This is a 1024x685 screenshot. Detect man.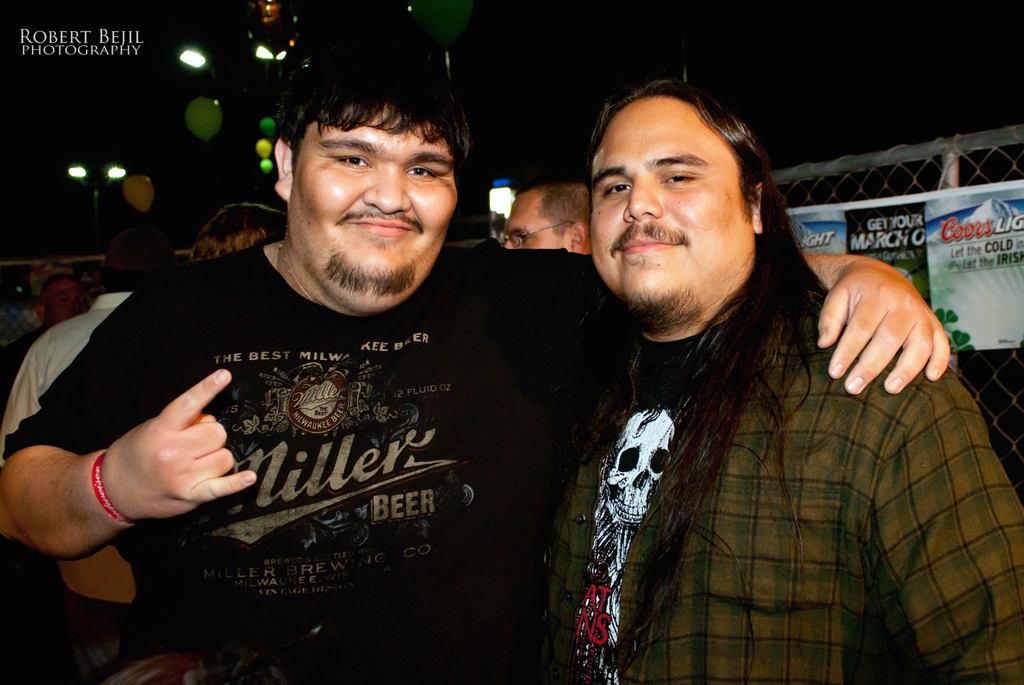
bbox=[0, 36, 950, 684].
